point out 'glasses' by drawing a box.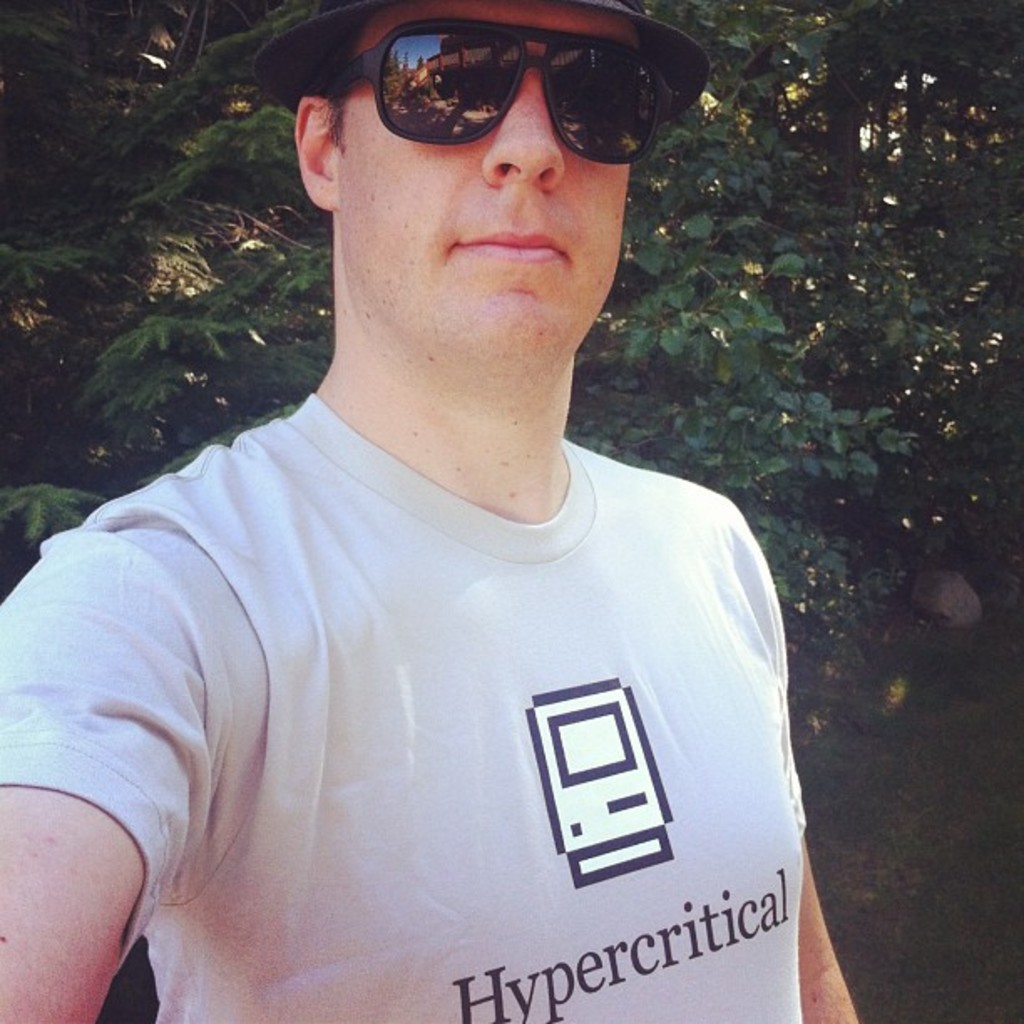
310 20 671 171.
